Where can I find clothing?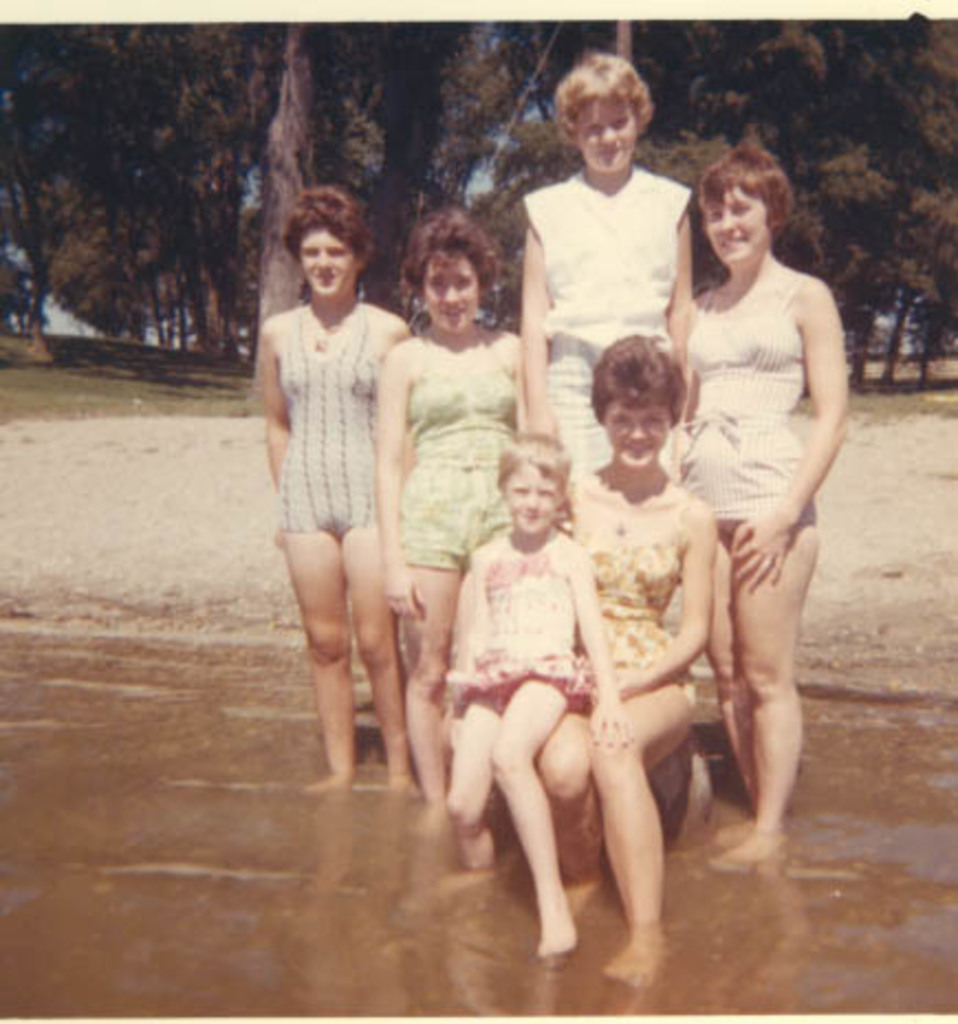
You can find it at rect(277, 304, 392, 546).
